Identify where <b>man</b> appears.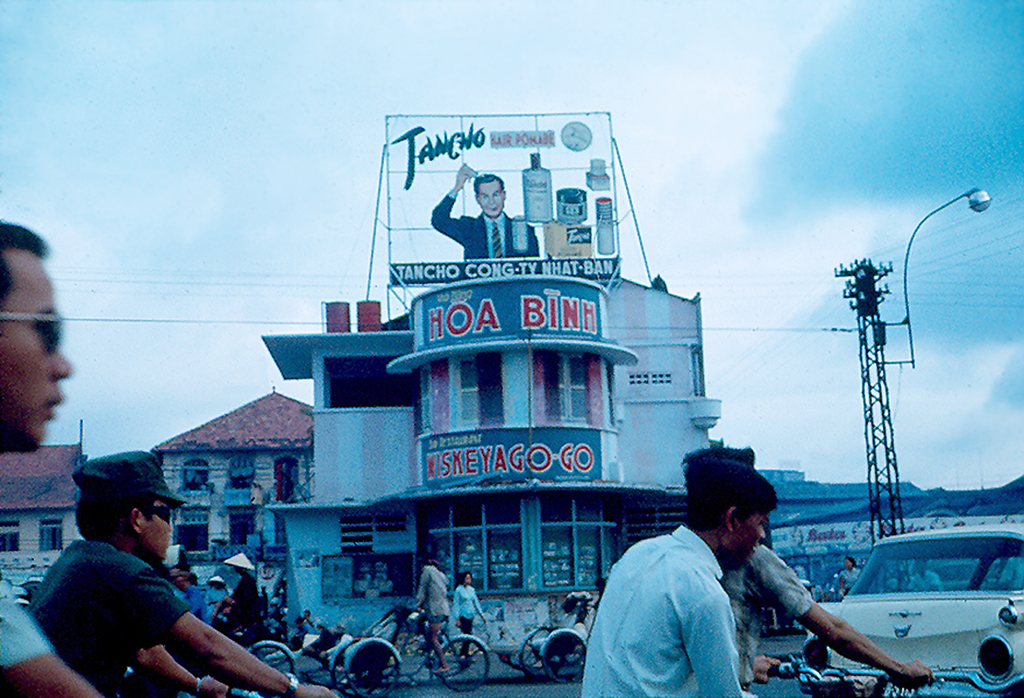
Appears at 31 445 344 697.
